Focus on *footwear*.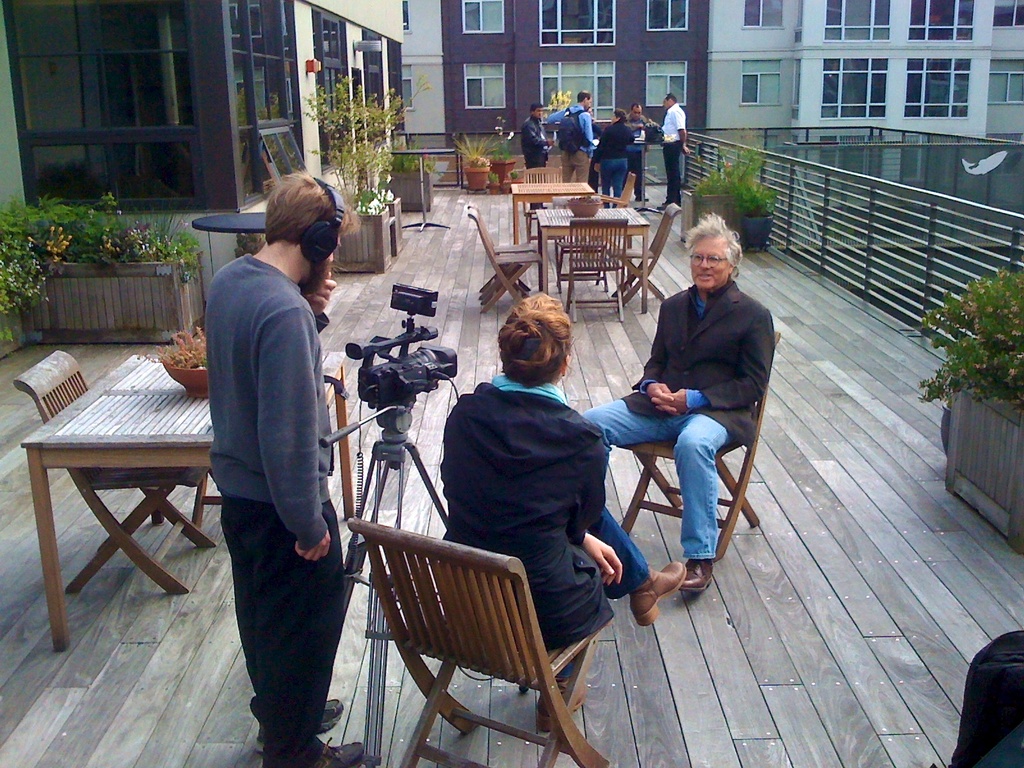
Focused at Rect(673, 550, 714, 596).
